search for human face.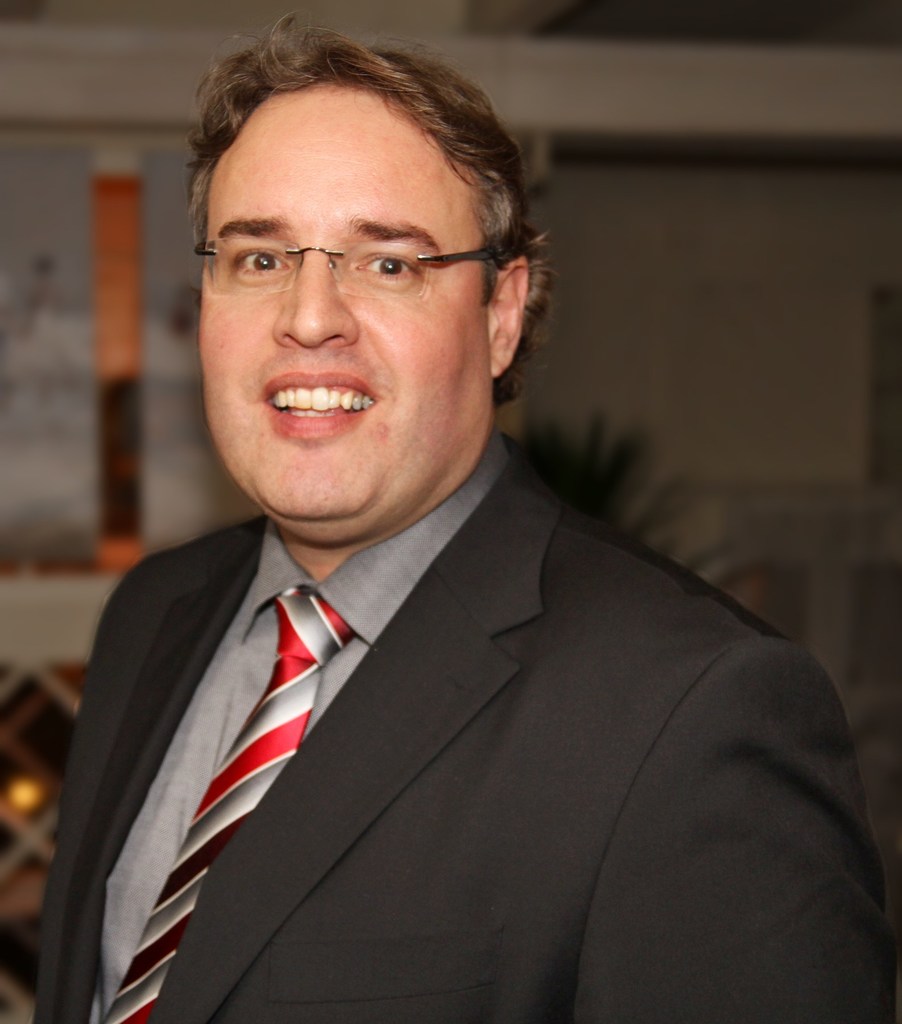
Found at (left=201, top=74, right=485, bottom=518).
